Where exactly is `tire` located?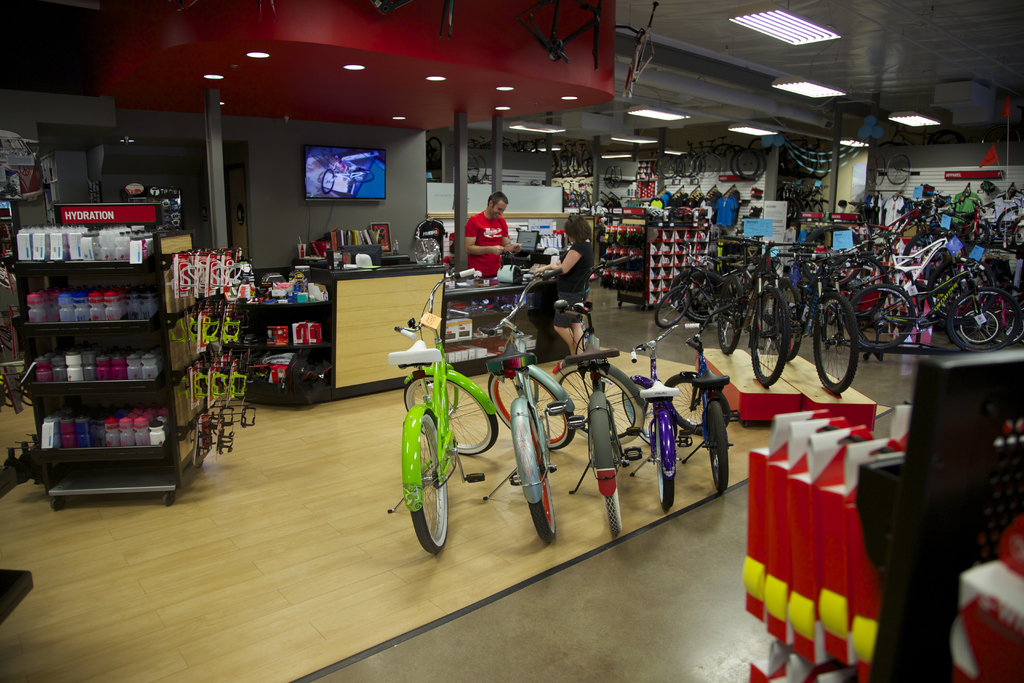
Its bounding box is 739 152 757 177.
